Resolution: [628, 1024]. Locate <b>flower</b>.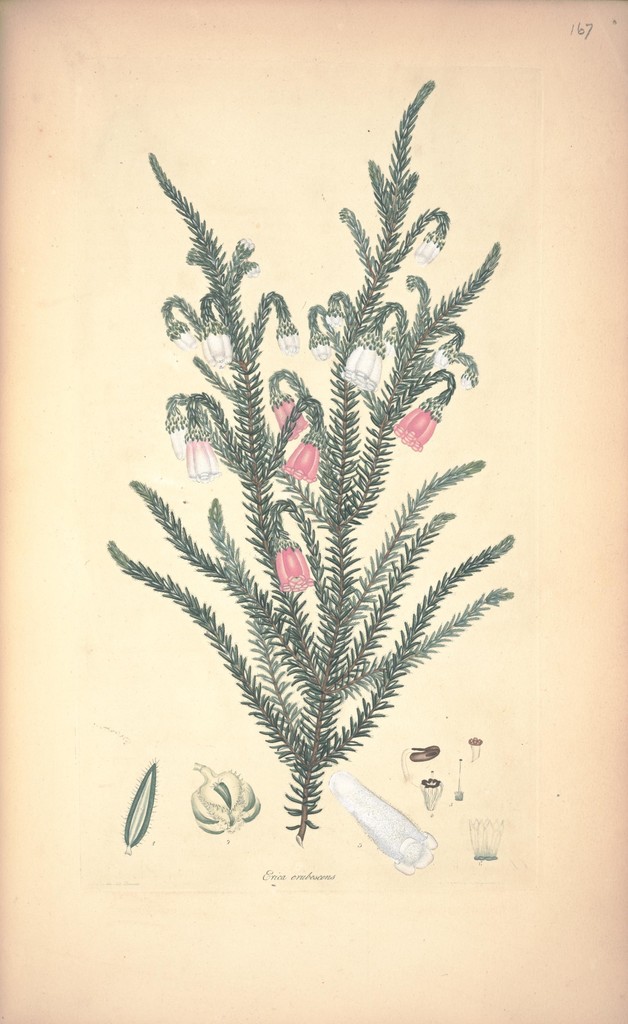
pyautogui.locateOnScreen(406, 237, 445, 261).
